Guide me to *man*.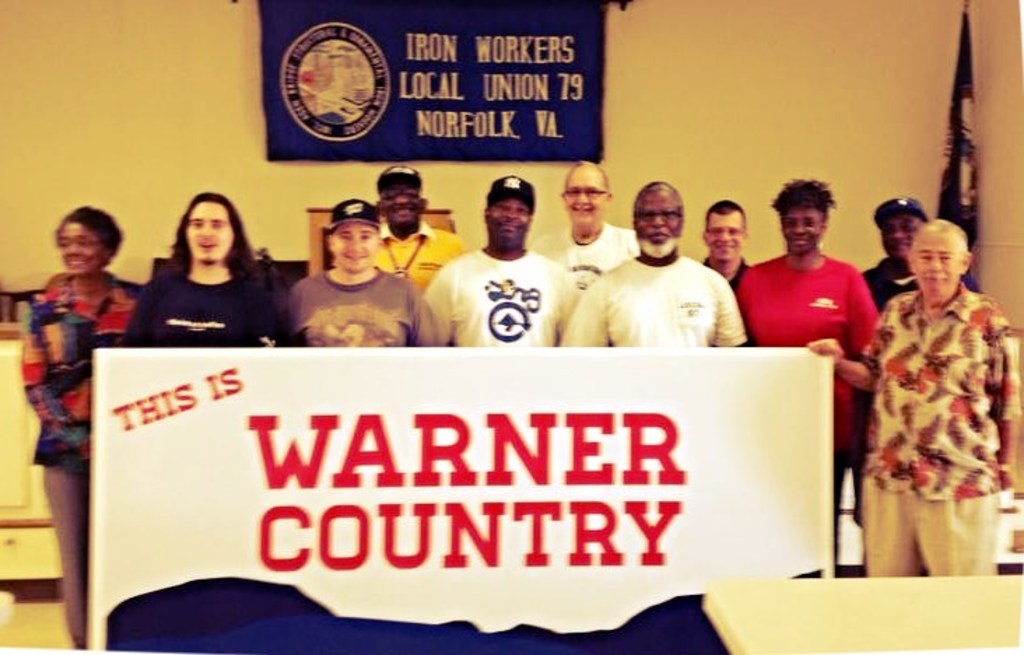
Guidance: box(368, 165, 467, 290).
